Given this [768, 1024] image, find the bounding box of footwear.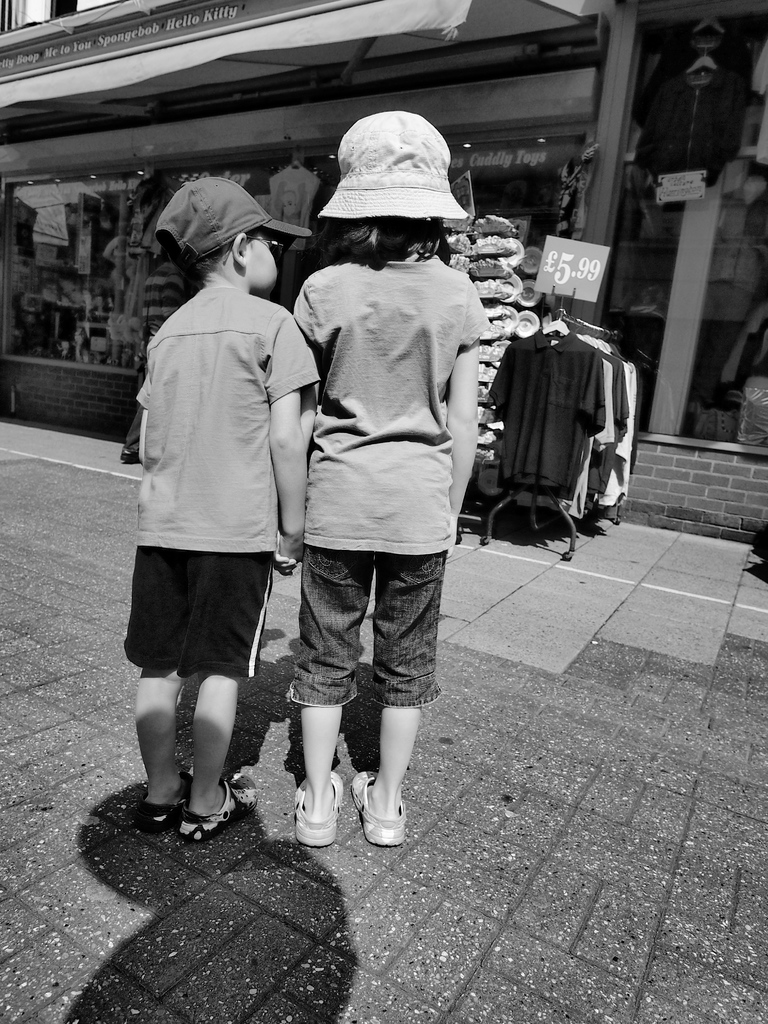
crop(358, 765, 403, 846).
